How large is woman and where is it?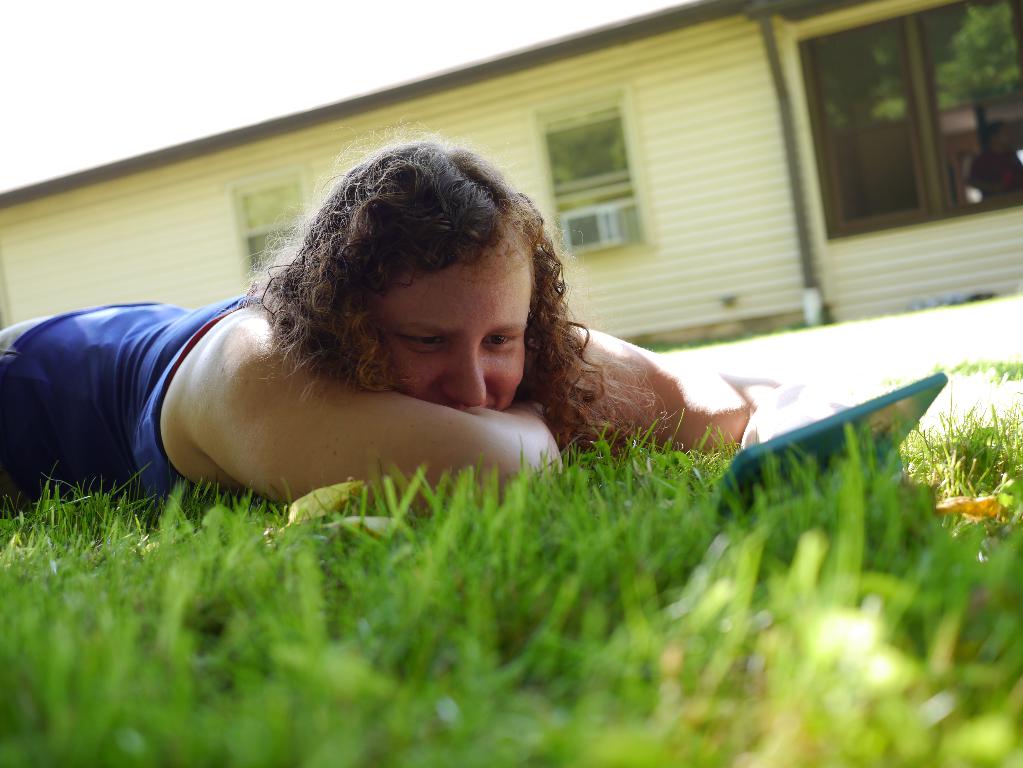
Bounding box: {"x1": 90, "y1": 106, "x2": 744, "y2": 551}.
